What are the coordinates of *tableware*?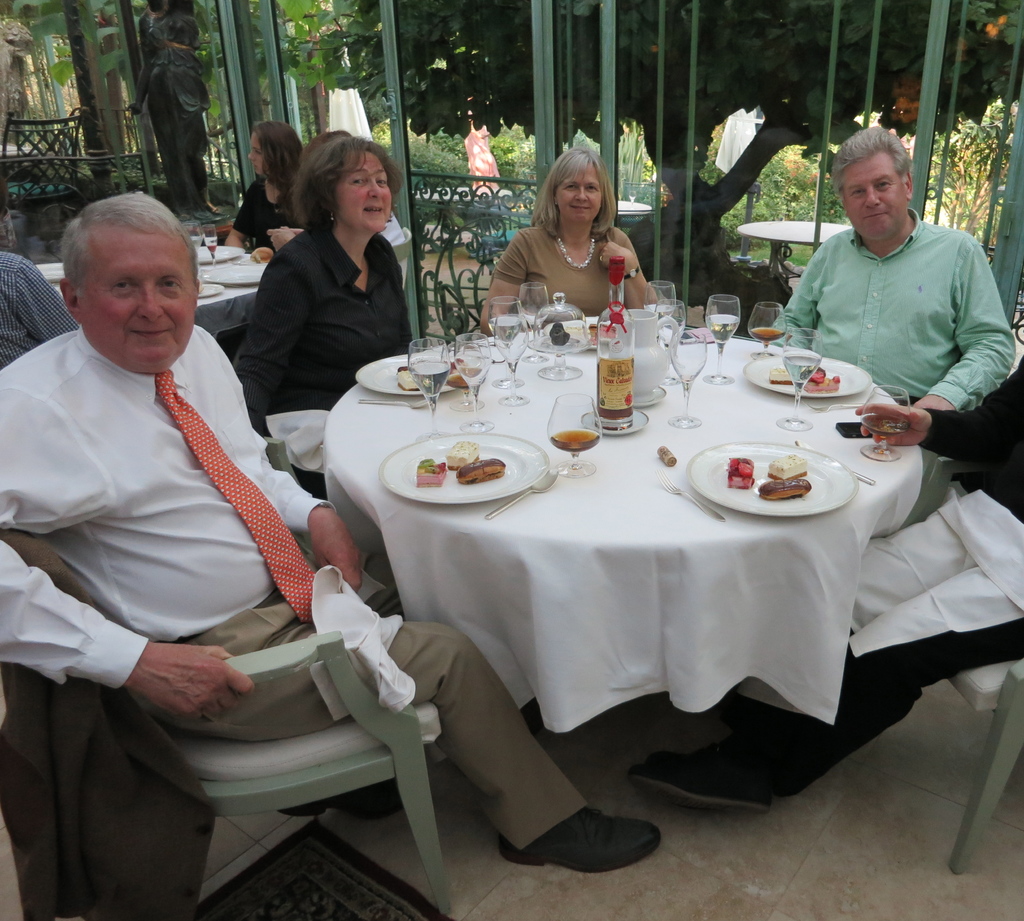
select_region(357, 397, 436, 404).
